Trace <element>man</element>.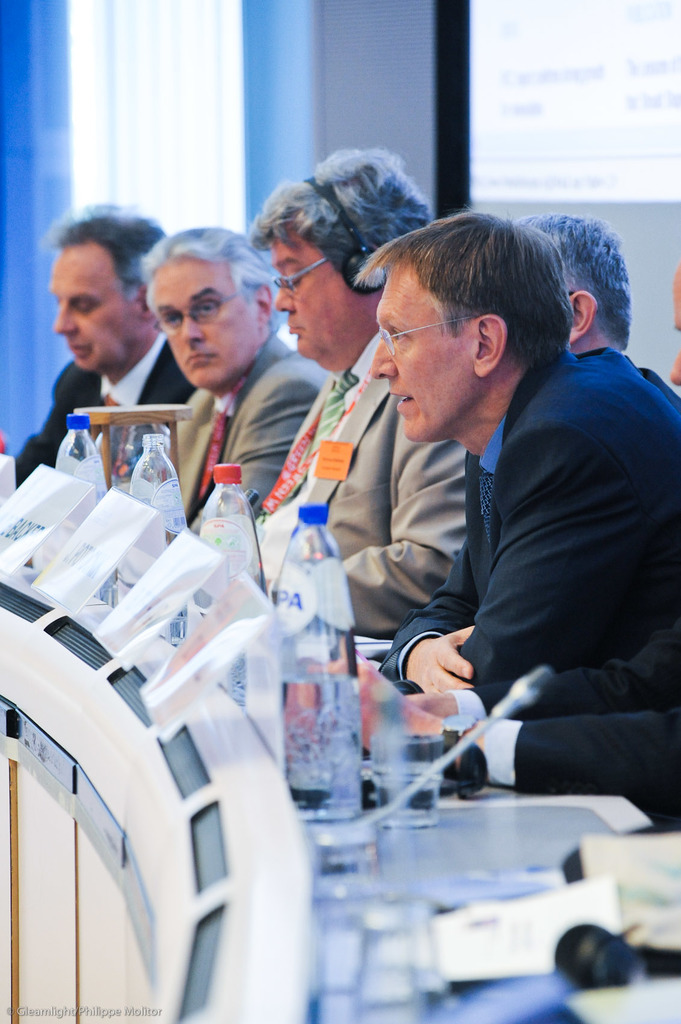
Traced to [242,151,469,637].
